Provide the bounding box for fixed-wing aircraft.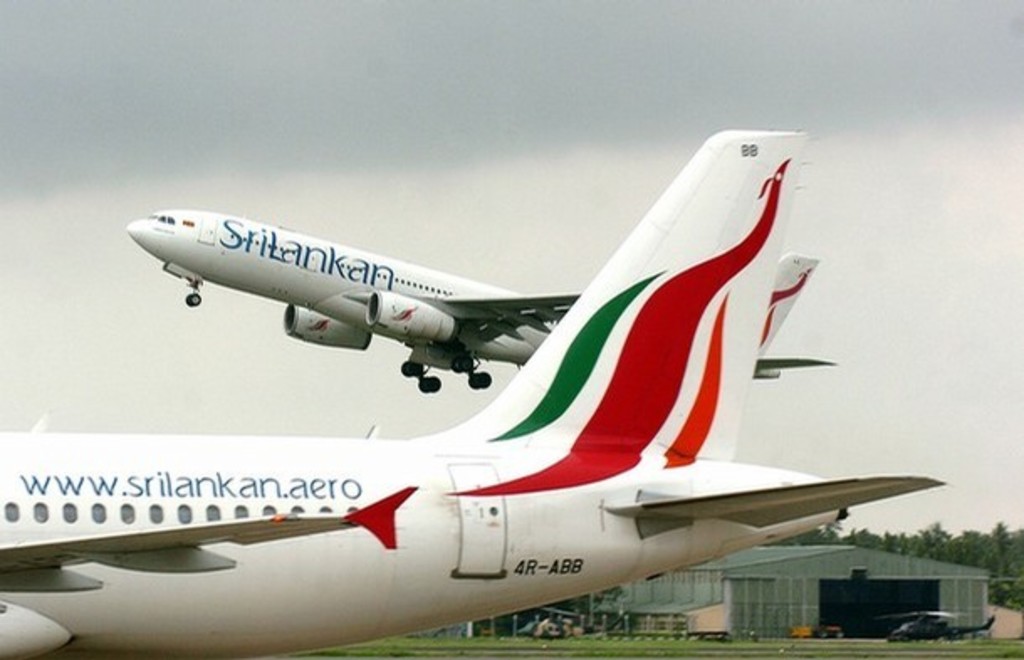
Rect(121, 200, 839, 398).
